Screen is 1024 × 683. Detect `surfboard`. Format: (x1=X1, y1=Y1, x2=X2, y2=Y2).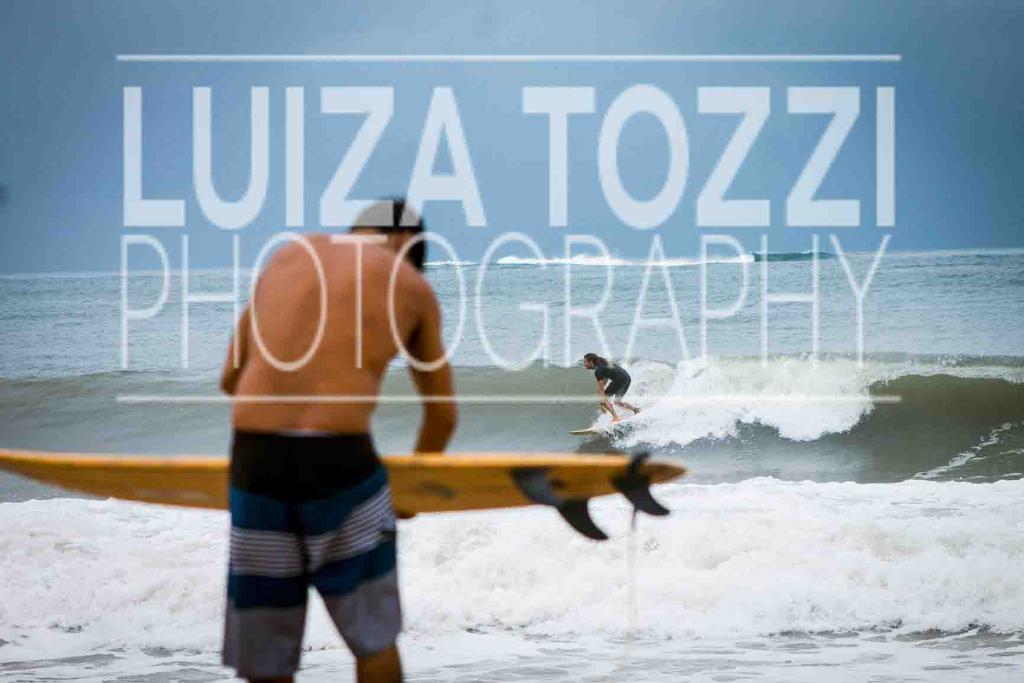
(x1=0, y1=450, x2=687, y2=546).
